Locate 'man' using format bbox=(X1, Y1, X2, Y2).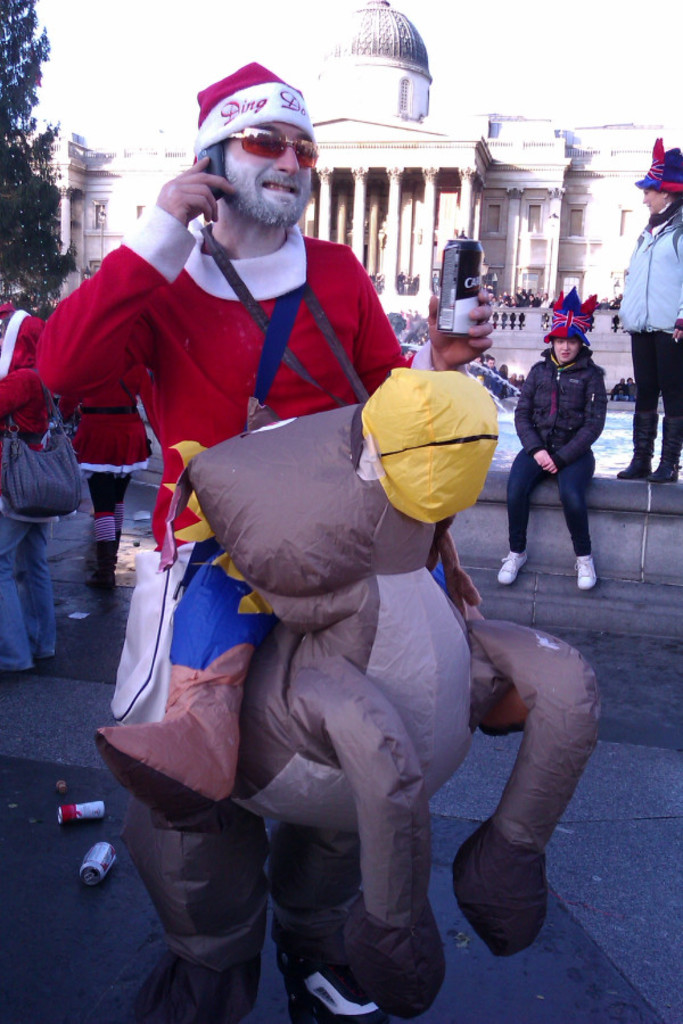
bbox=(32, 55, 489, 1023).
